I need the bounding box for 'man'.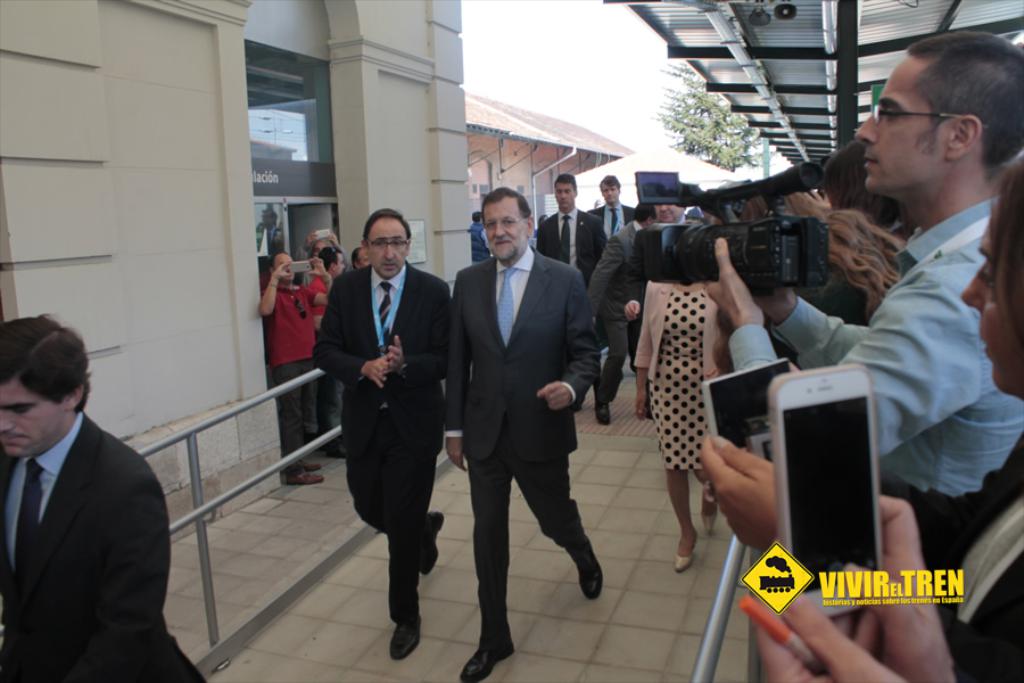
Here it is: 591:172:635:232.
